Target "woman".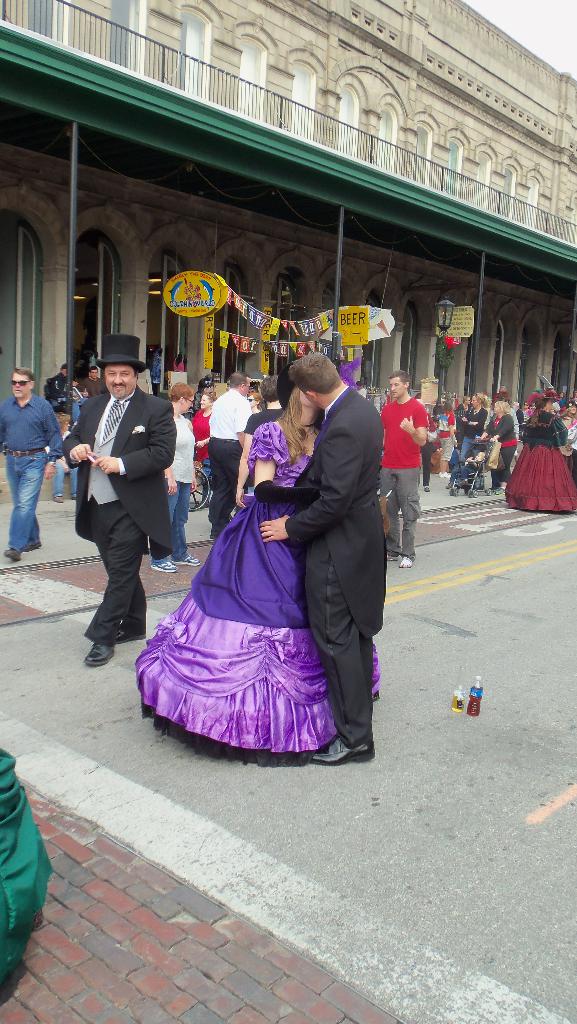
Target region: detection(190, 390, 212, 485).
